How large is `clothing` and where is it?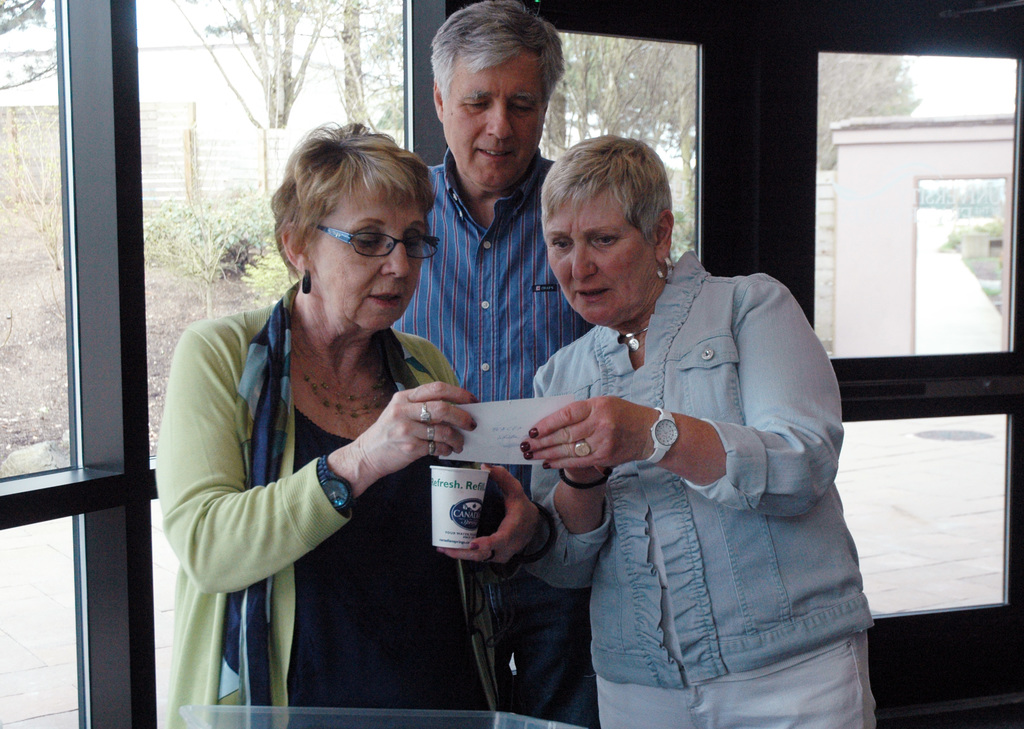
Bounding box: bbox=(492, 202, 879, 708).
